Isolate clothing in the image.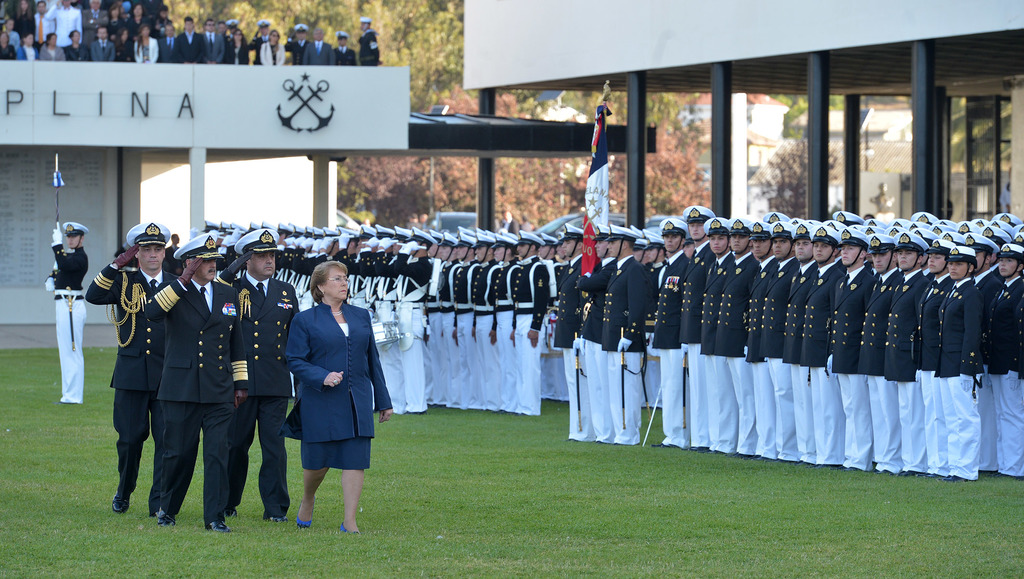
Isolated region: (x1=256, y1=37, x2=292, y2=62).
